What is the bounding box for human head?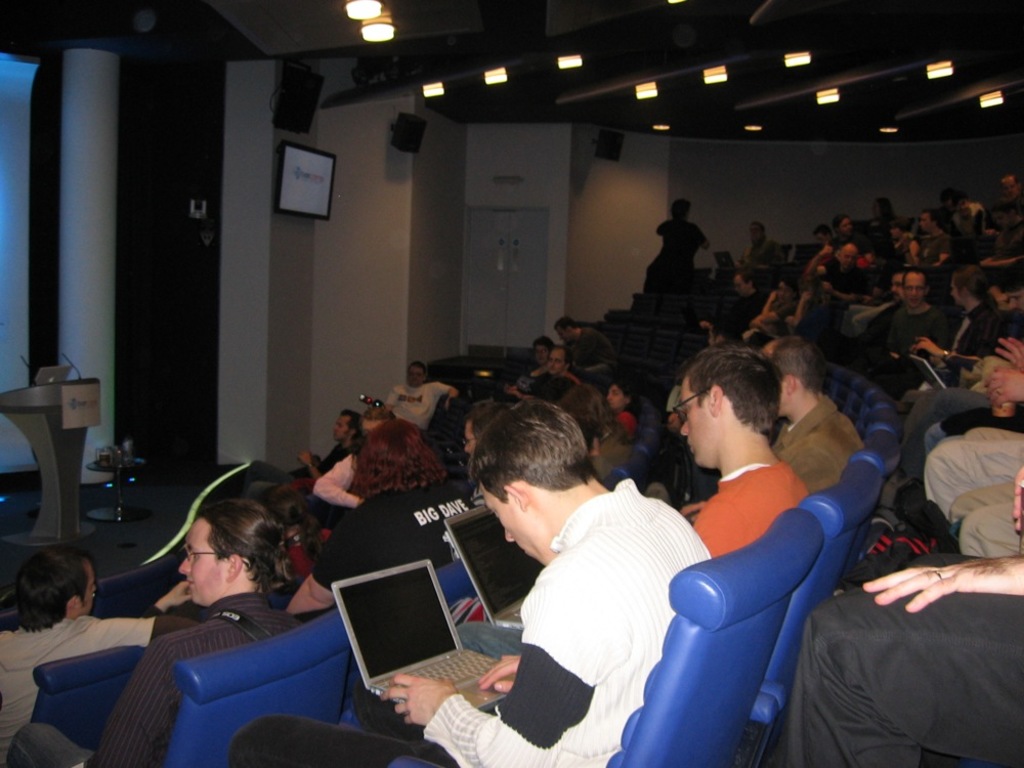
bbox=[656, 339, 801, 485].
